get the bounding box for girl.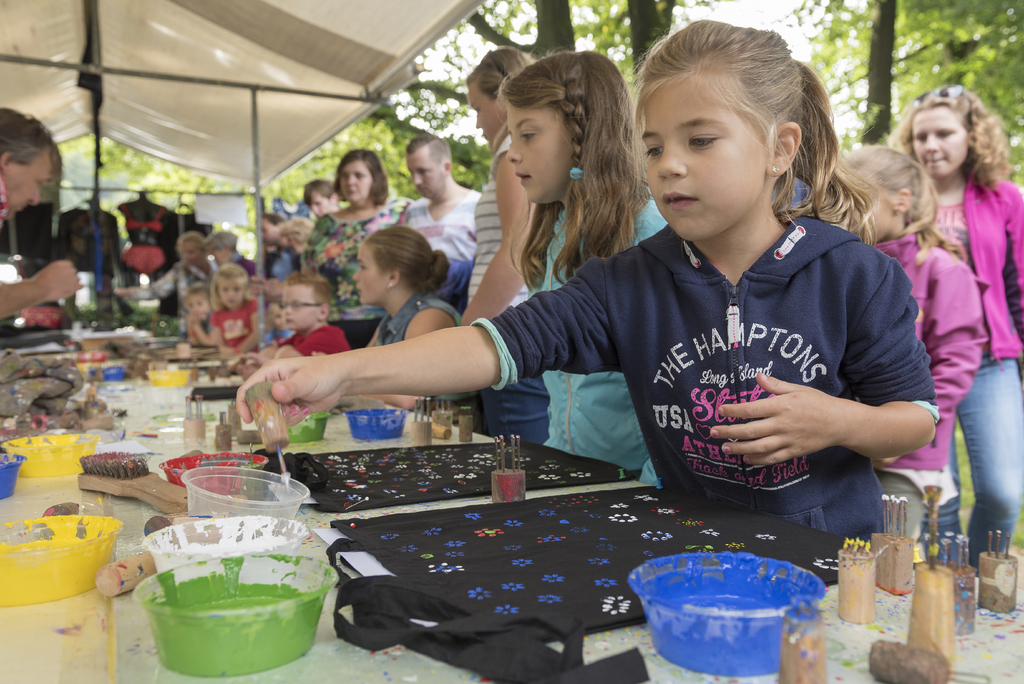
492,47,668,490.
